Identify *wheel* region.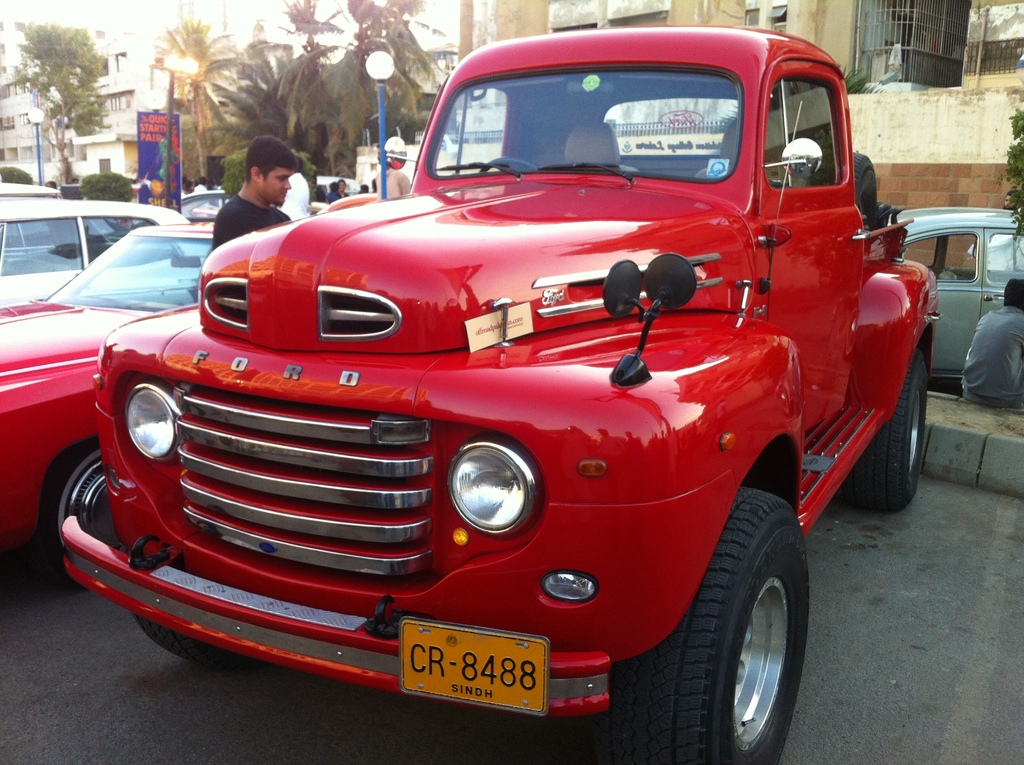
Region: 608, 483, 807, 764.
